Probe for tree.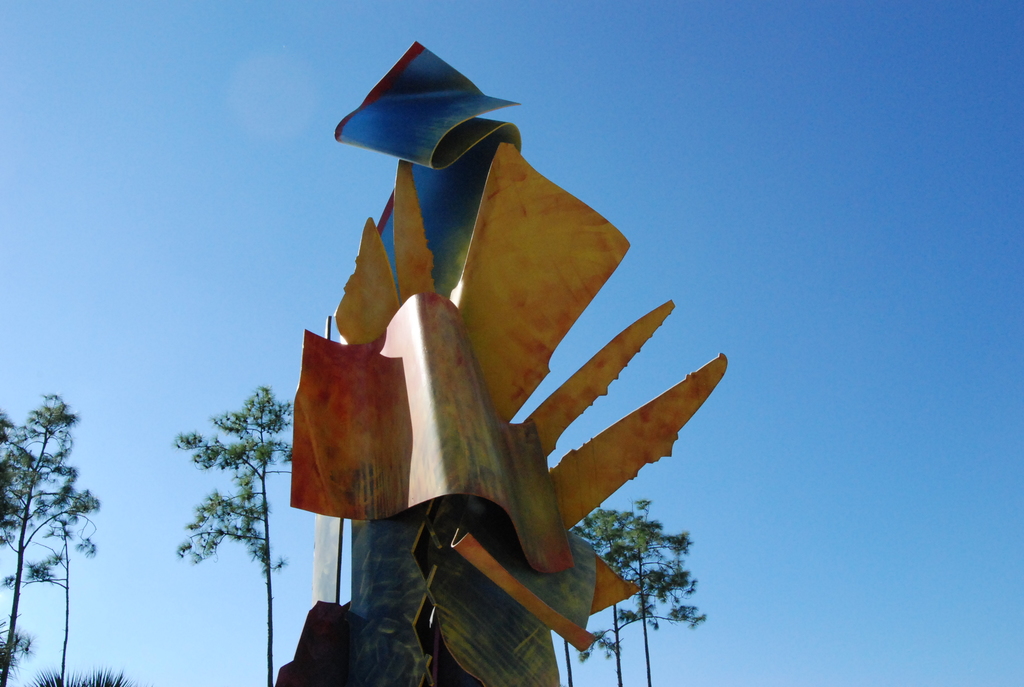
Probe result: x1=10, y1=368, x2=97, y2=644.
